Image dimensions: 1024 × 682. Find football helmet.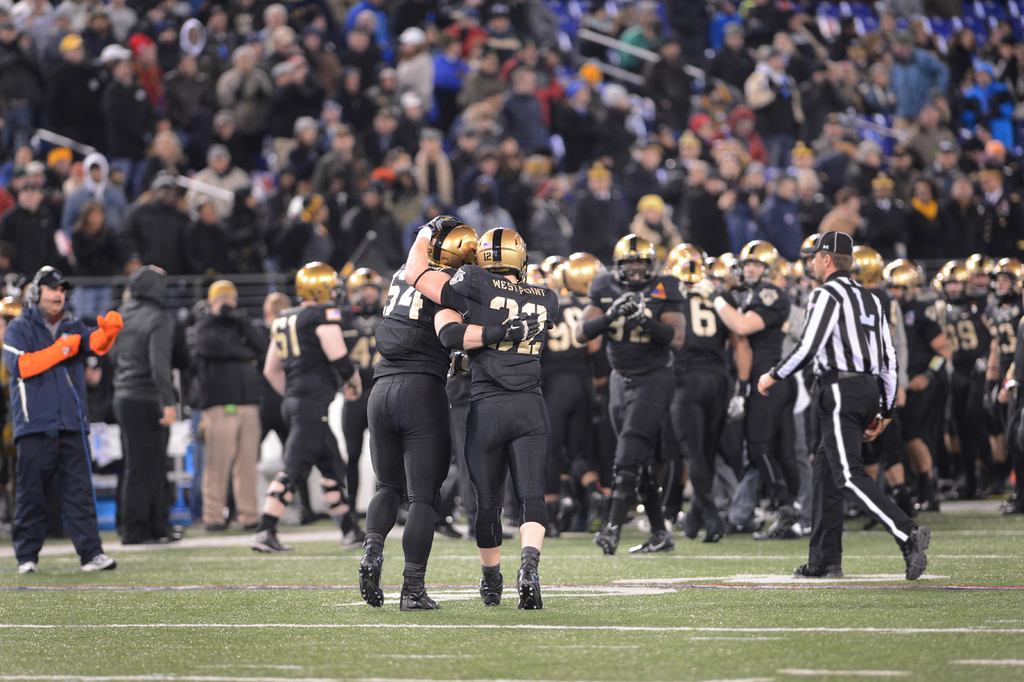
(x1=851, y1=241, x2=886, y2=293).
